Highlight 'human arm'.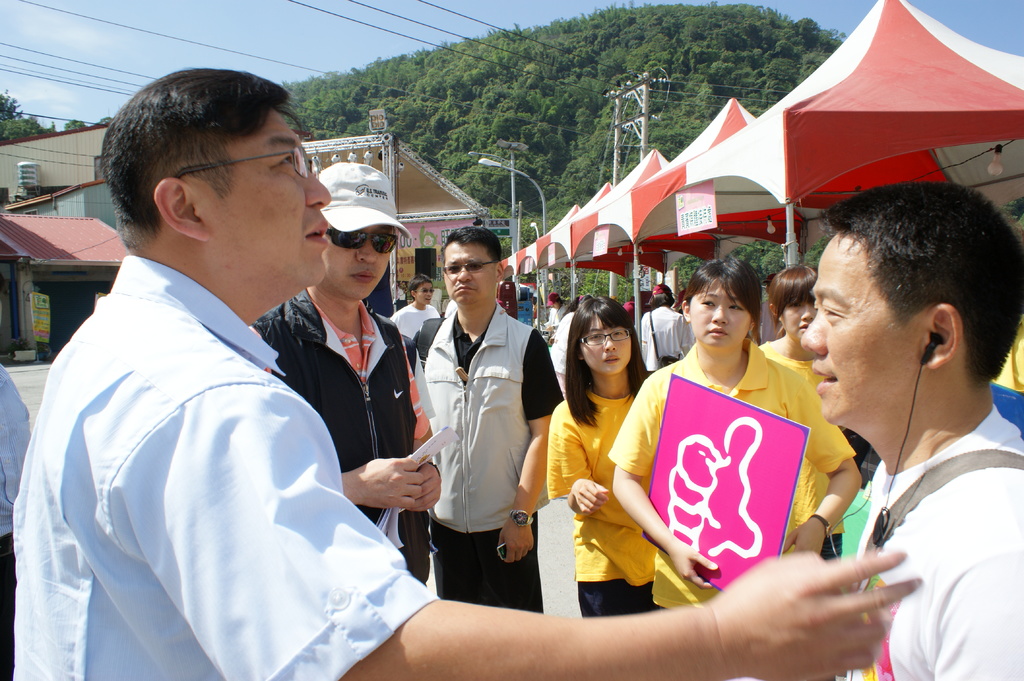
Highlighted region: left=489, top=330, right=563, bottom=563.
